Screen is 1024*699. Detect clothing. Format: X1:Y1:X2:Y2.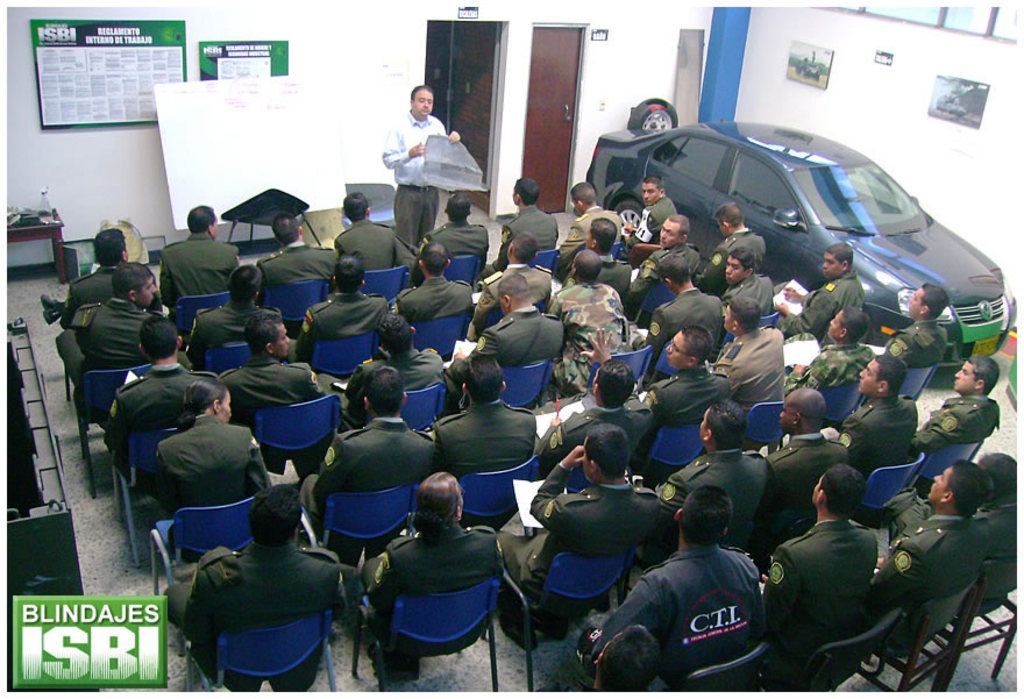
911:391:1003:442.
